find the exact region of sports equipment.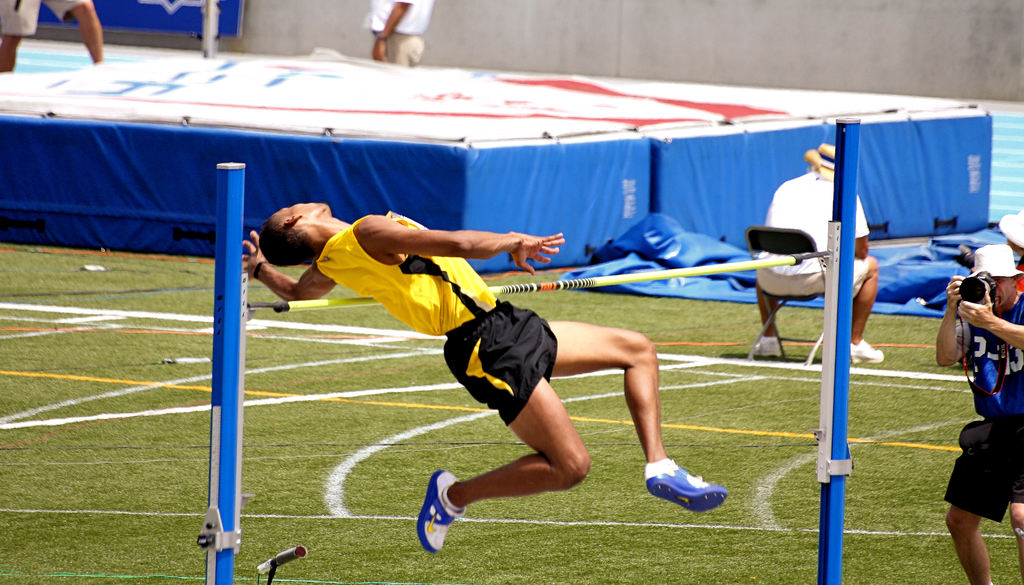
Exact region: Rect(317, 211, 499, 337).
